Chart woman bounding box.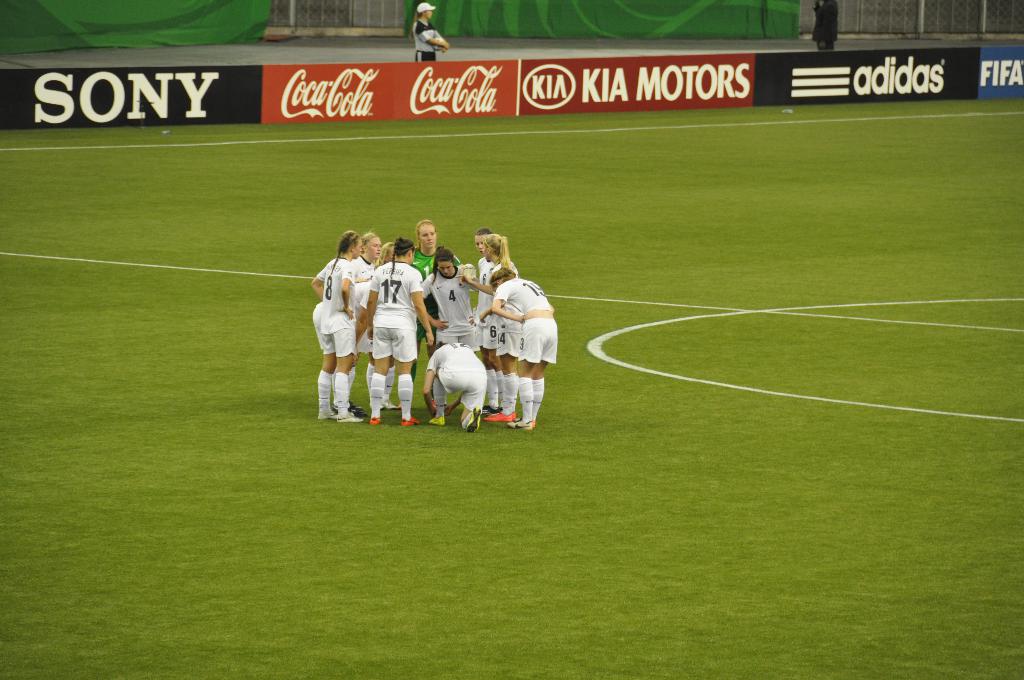
Charted: 420,251,480,407.
